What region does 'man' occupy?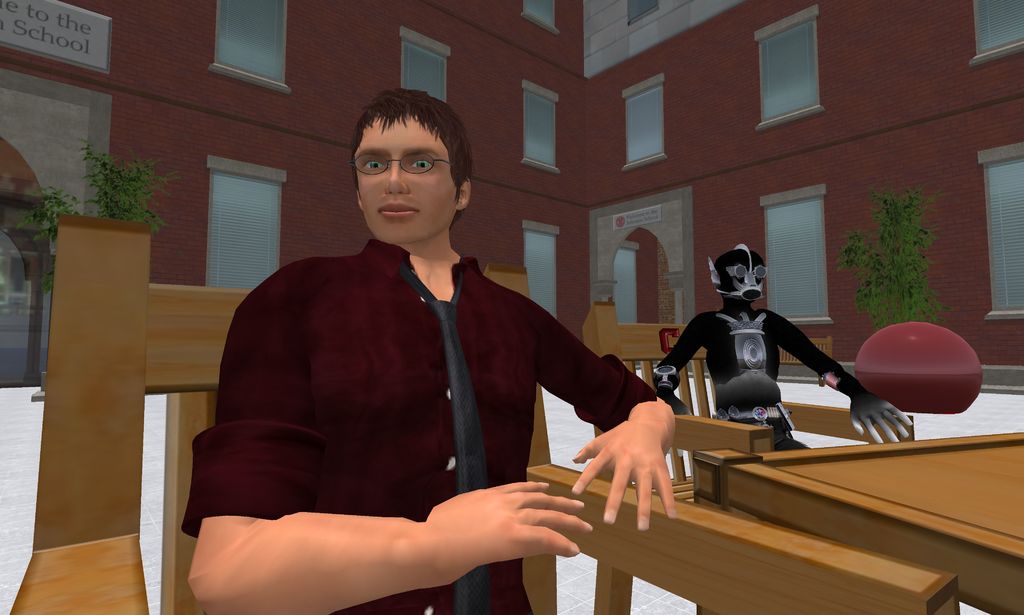
select_region(205, 100, 662, 600).
